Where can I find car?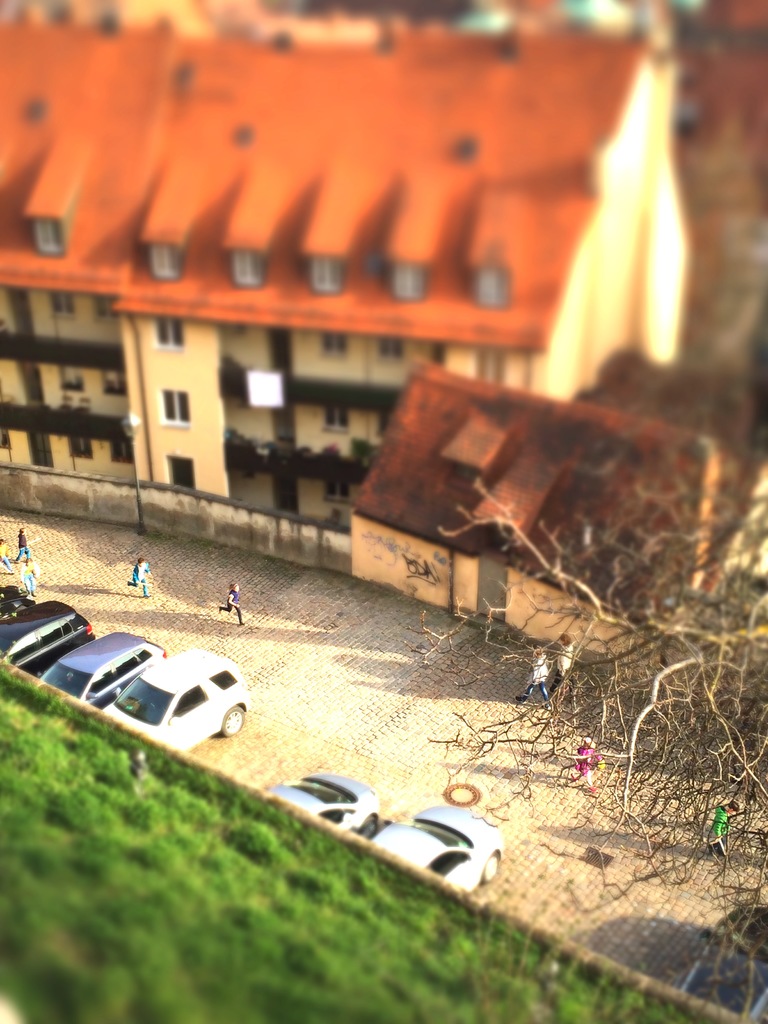
You can find it at <region>0, 580, 26, 634</region>.
